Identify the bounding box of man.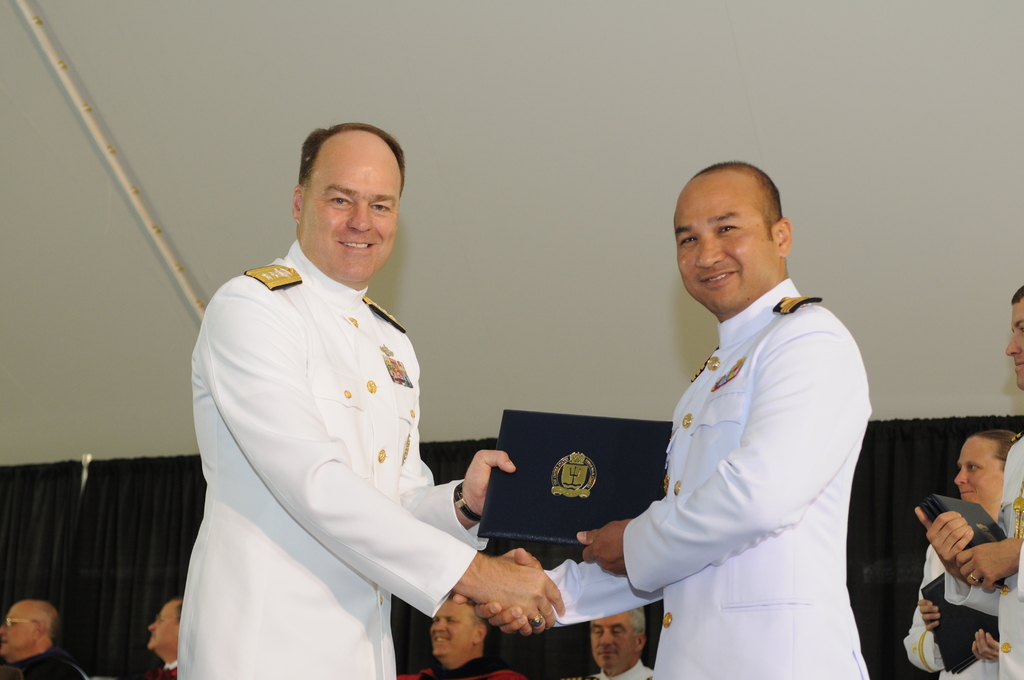
[left=565, top=155, right=877, bottom=679].
